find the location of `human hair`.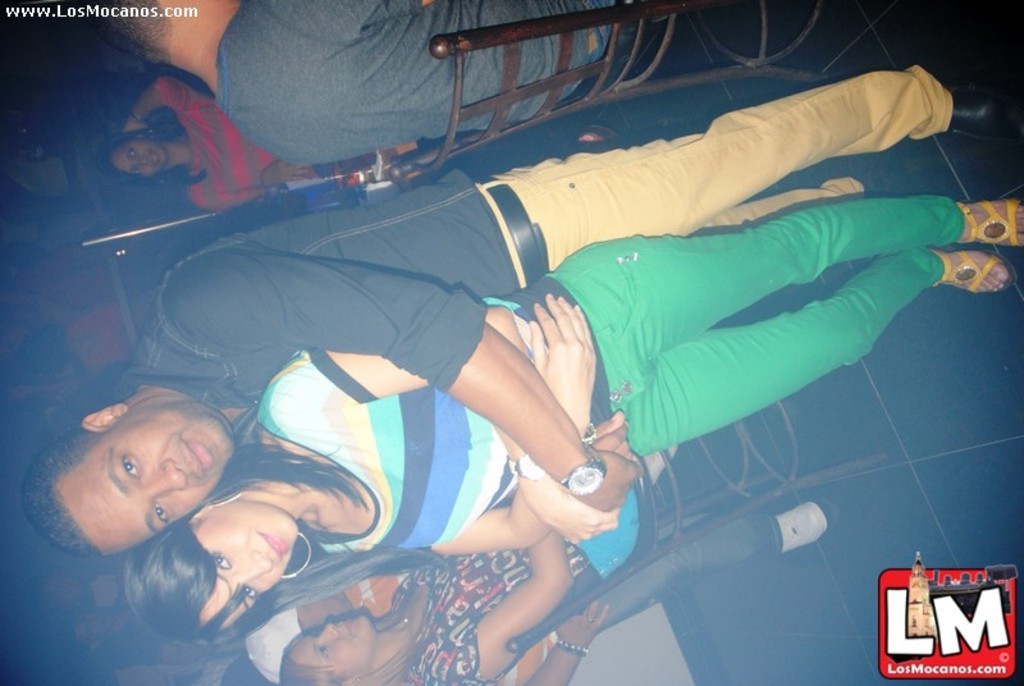
Location: (left=284, top=594, right=429, bottom=685).
